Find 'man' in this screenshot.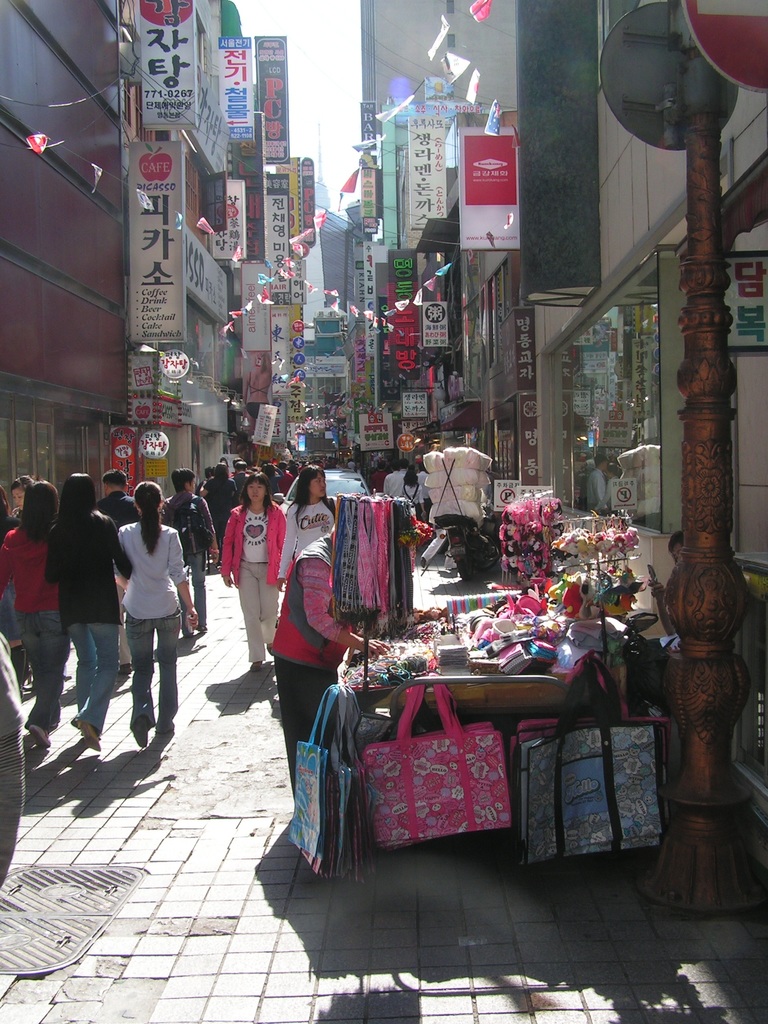
The bounding box for 'man' is select_region(585, 451, 608, 511).
